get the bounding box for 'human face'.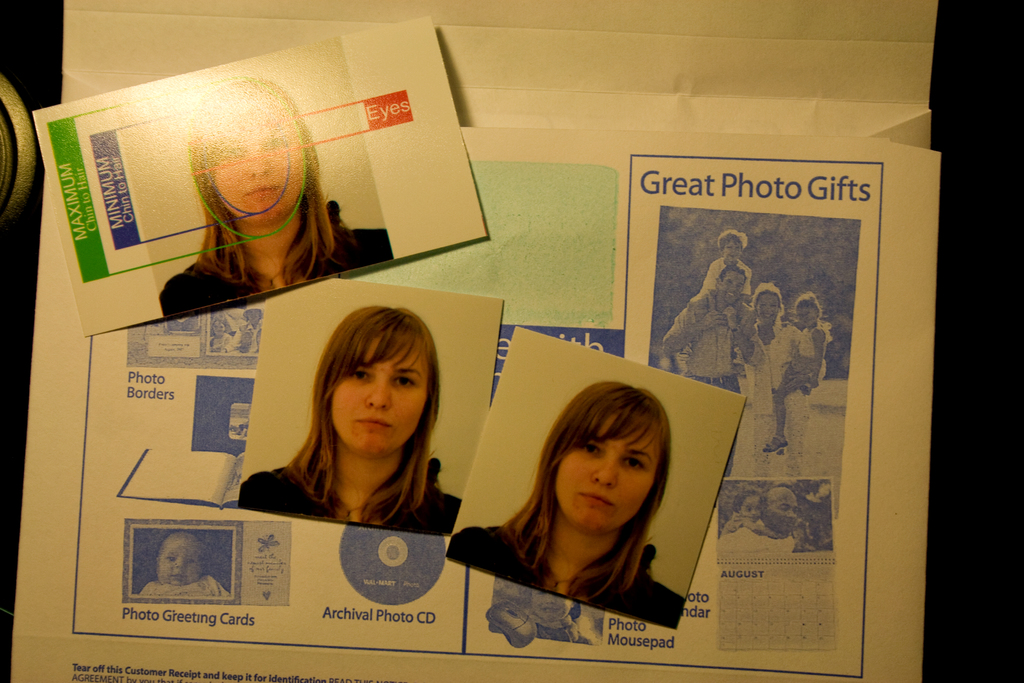
764, 486, 796, 529.
